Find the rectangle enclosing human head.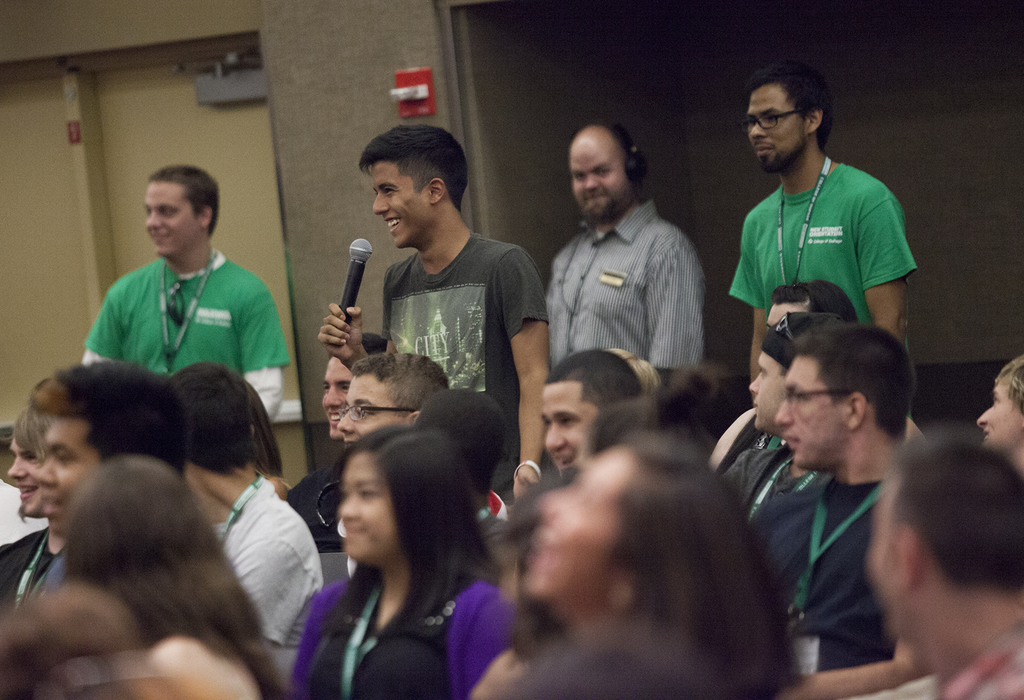
bbox=(514, 434, 738, 601).
